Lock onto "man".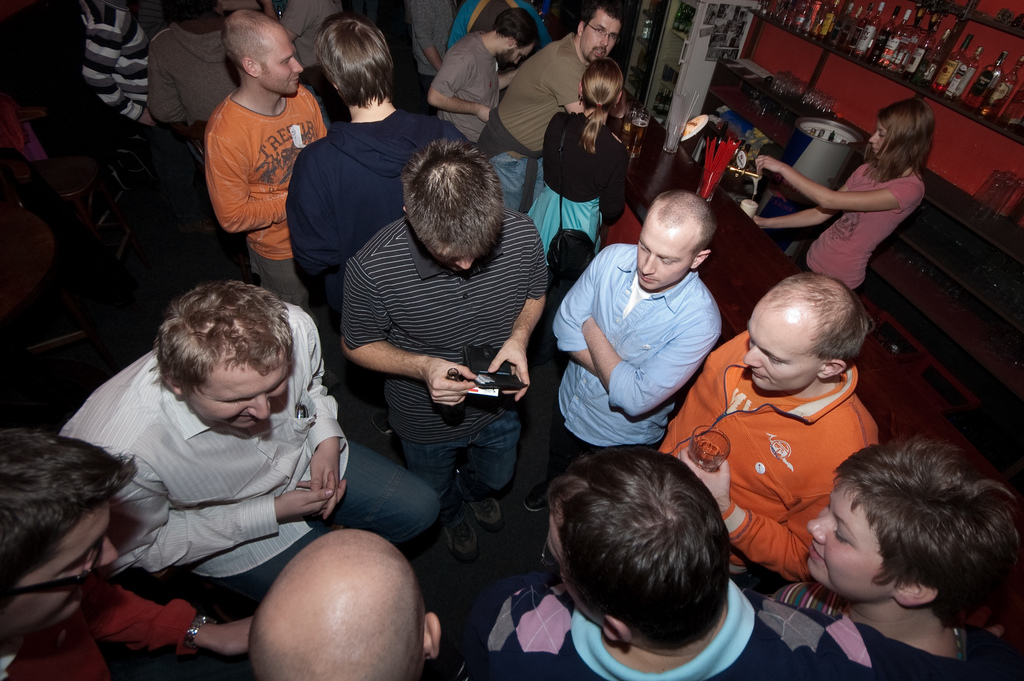
Locked: (left=656, top=272, right=881, bottom=582).
